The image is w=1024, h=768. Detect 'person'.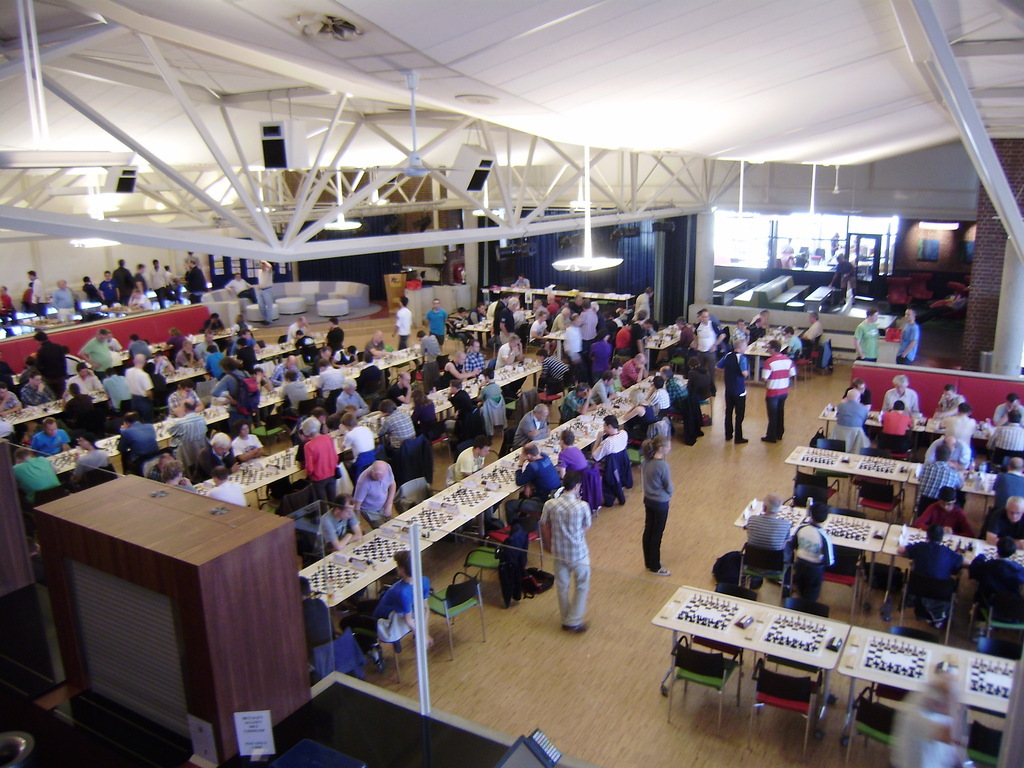
Detection: x1=62 y1=431 x2=112 y2=493.
